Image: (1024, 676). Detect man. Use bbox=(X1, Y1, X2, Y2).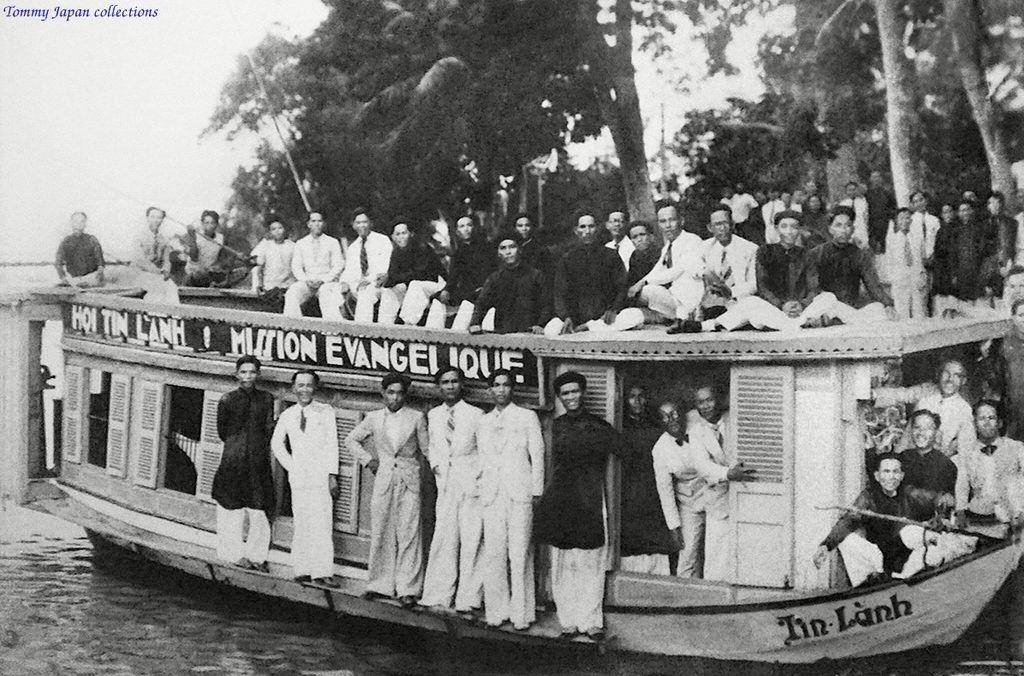
bbox=(944, 201, 959, 221).
